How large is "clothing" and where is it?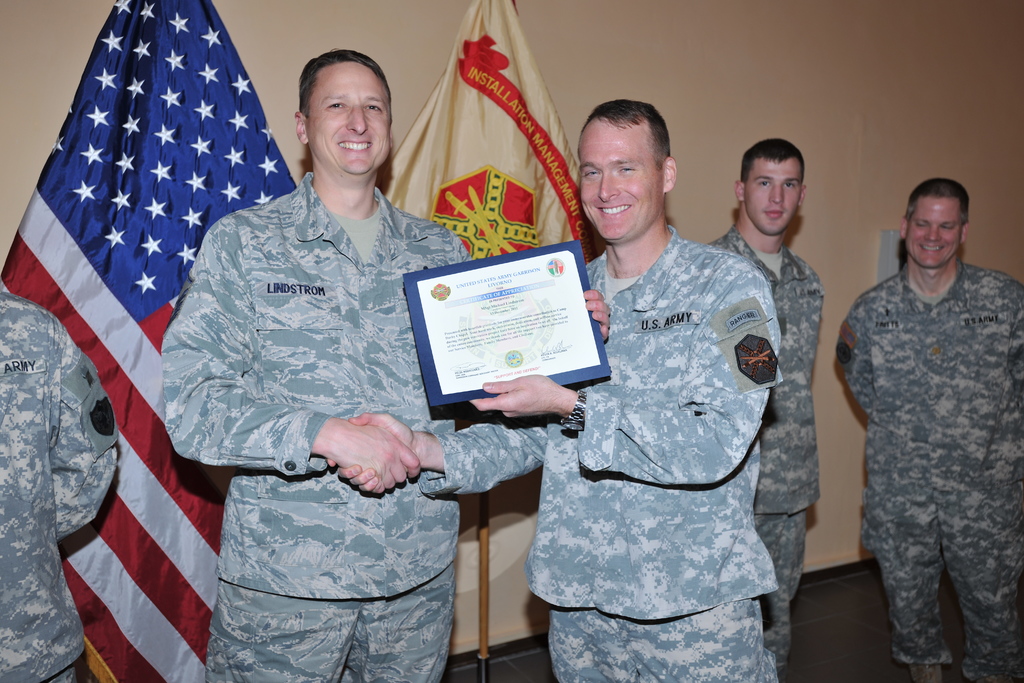
Bounding box: BBox(0, 282, 120, 682).
